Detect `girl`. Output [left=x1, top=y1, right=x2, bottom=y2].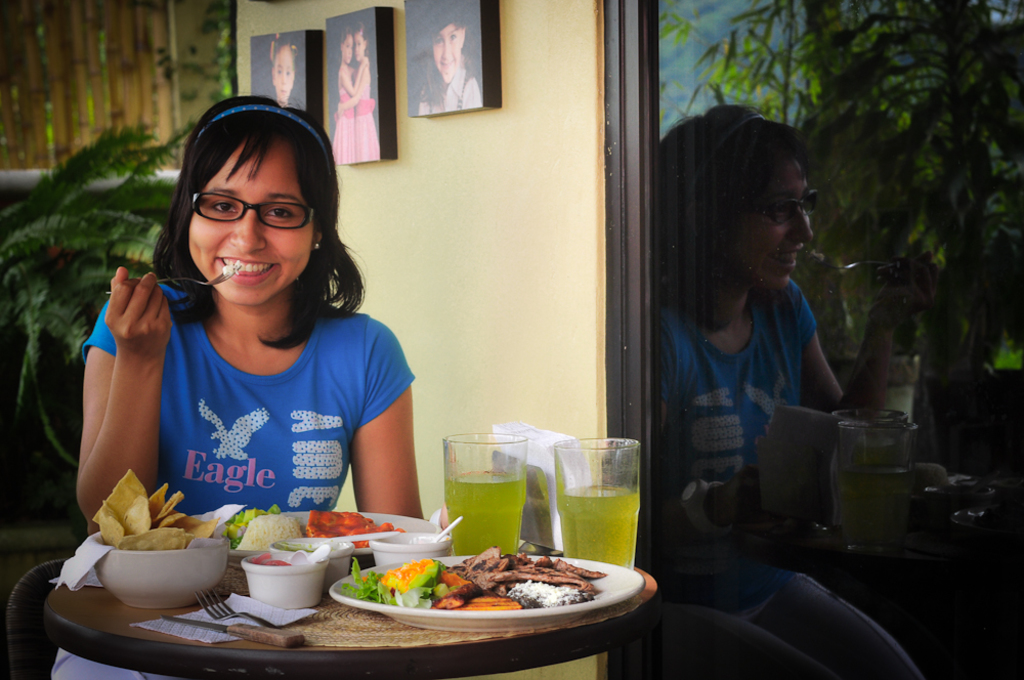
[left=50, top=91, right=451, bottom=679].
